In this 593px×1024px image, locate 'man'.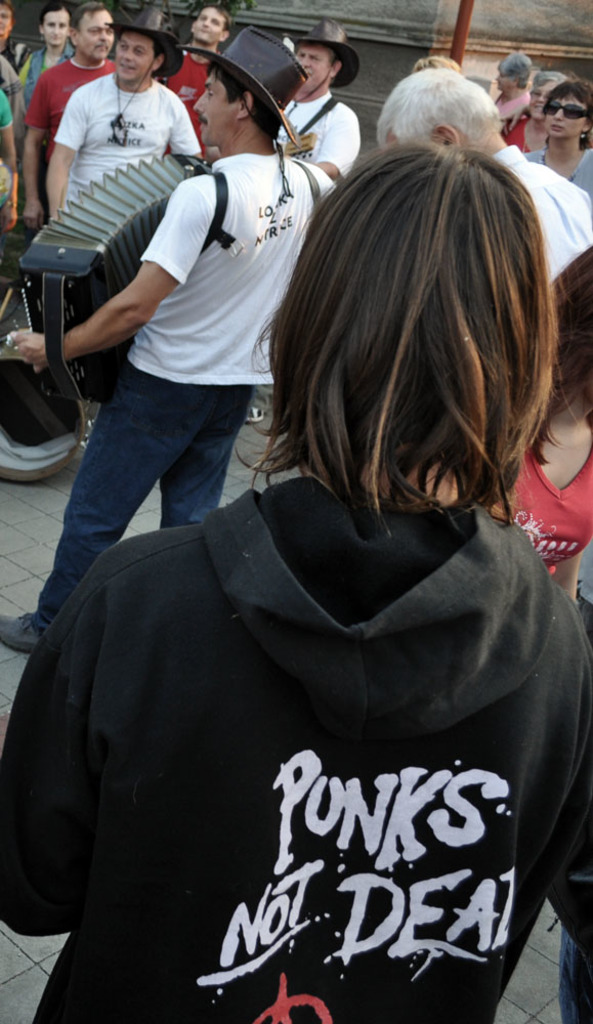
Bounding box: detection(152, 0, 238, 158).
